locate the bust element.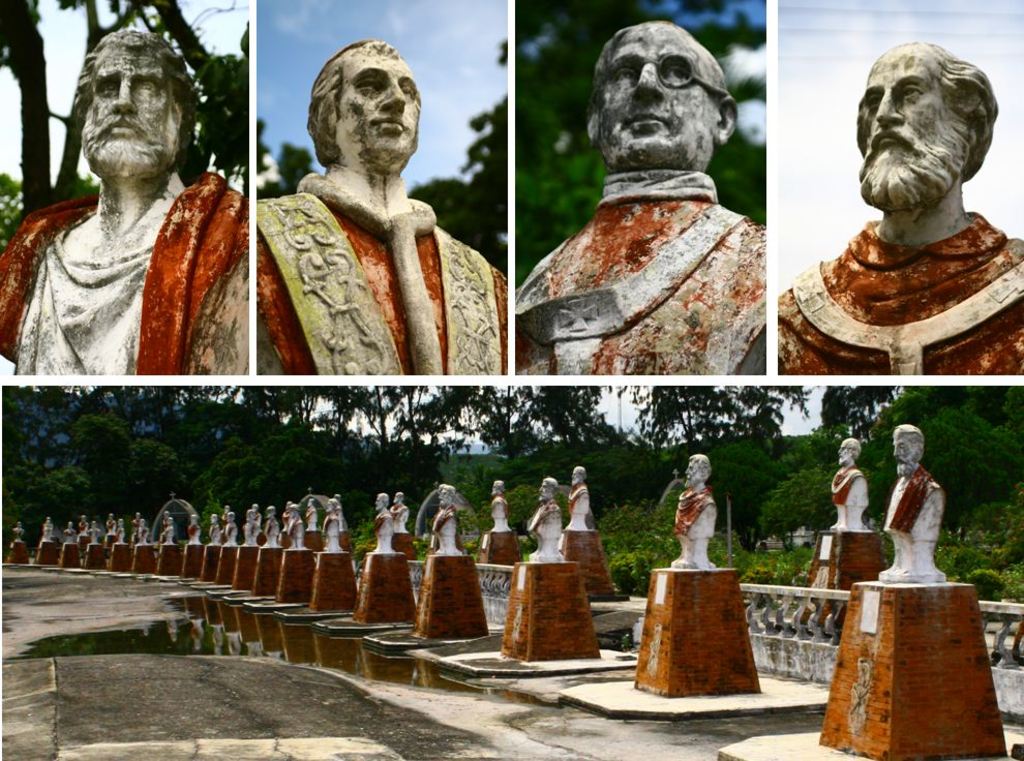
Element bbox: region(831, 440, 866, 510).
